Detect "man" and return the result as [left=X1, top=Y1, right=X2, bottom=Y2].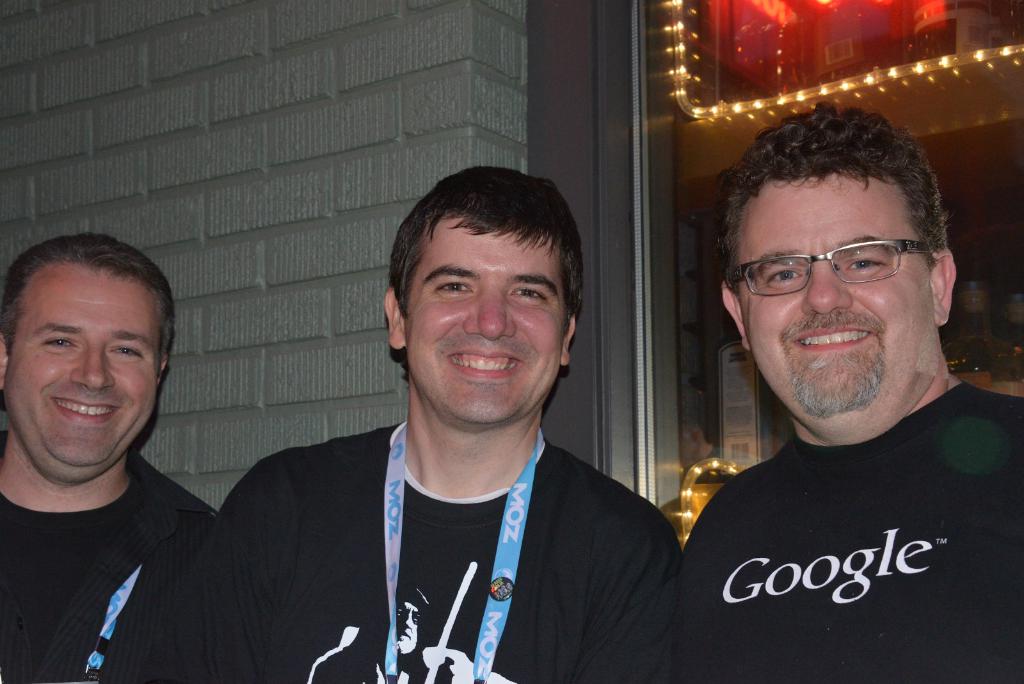
[left=670, top=96, right=1023, bottom=683].
